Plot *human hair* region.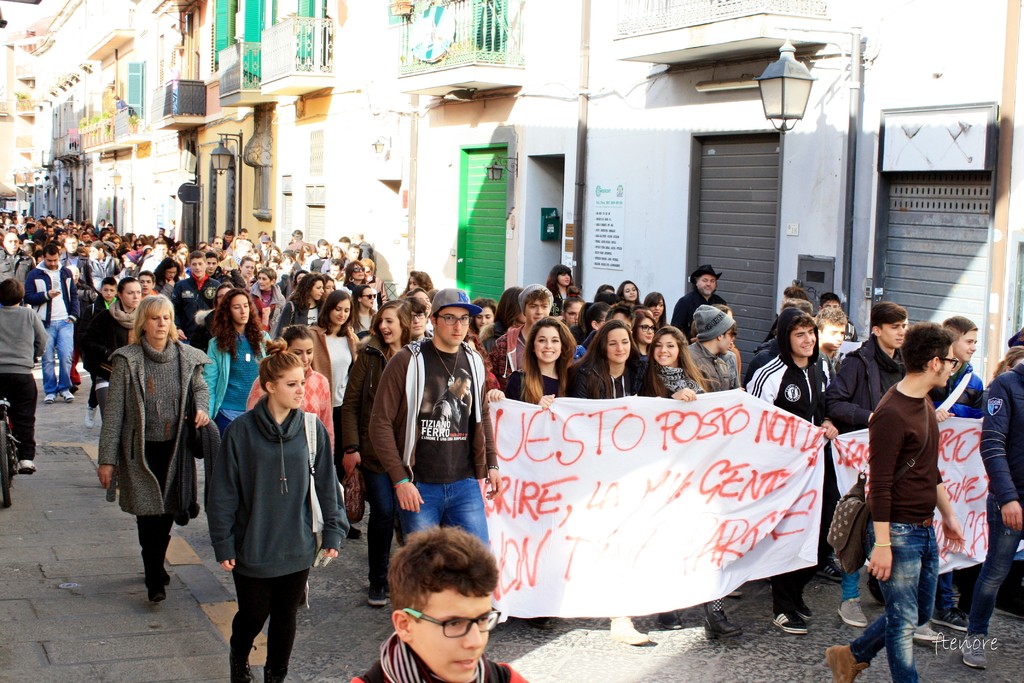
Plotted at (316,290,352,336).
